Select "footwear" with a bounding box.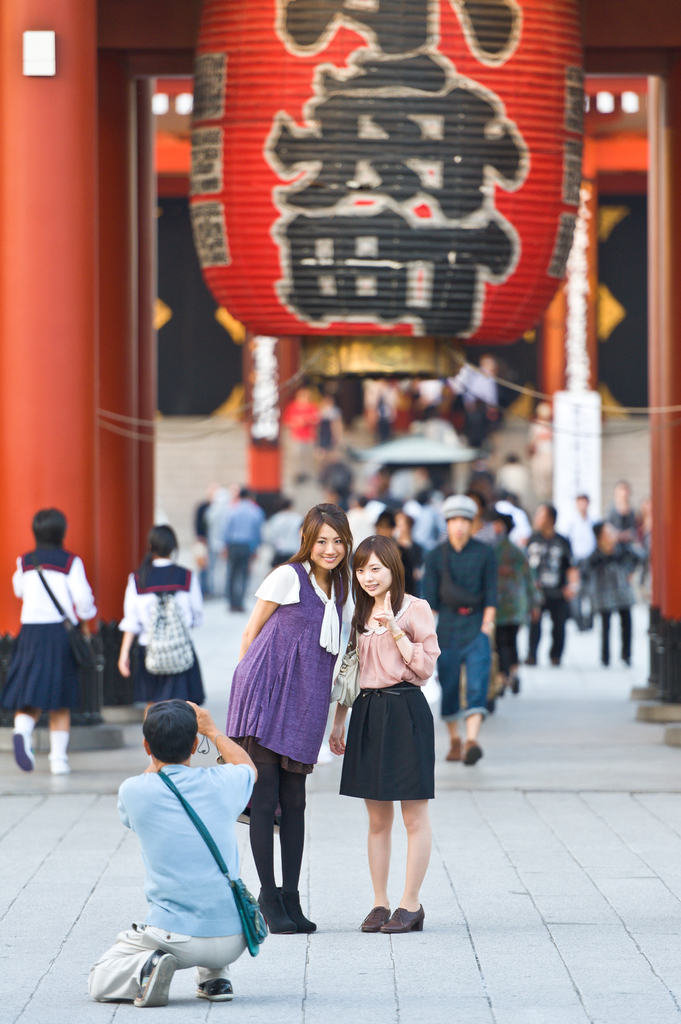
locate(15, 732, 35, 772).
